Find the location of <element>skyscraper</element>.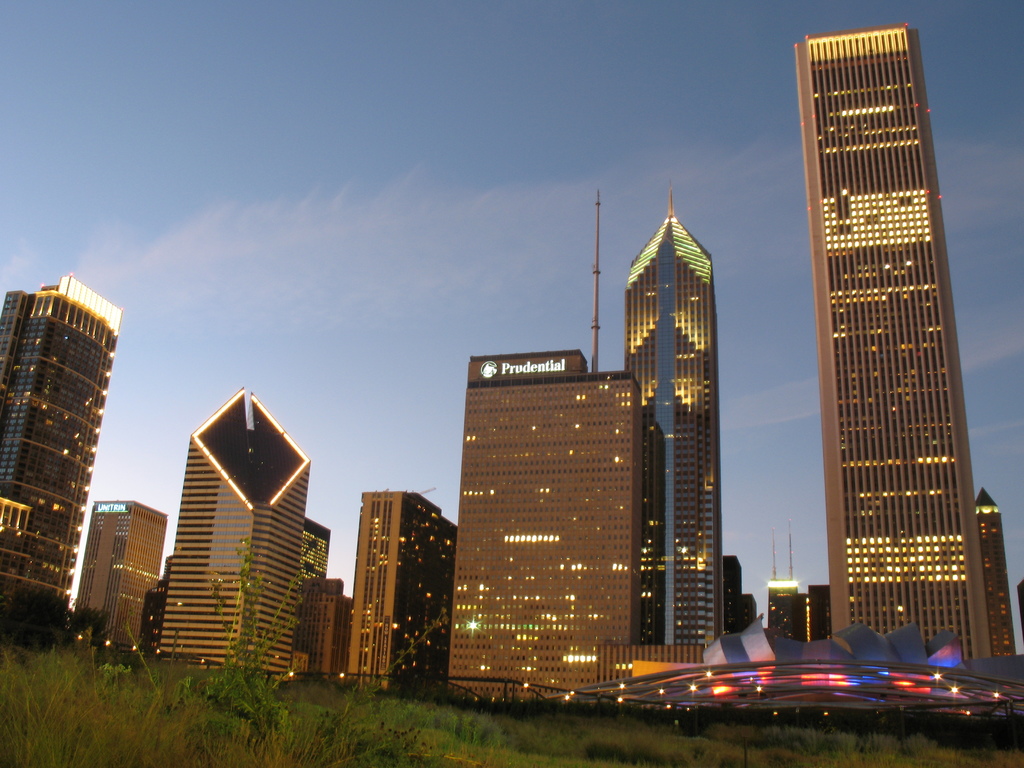
Location: left=970, top=478, right=1023, bottom=671.
